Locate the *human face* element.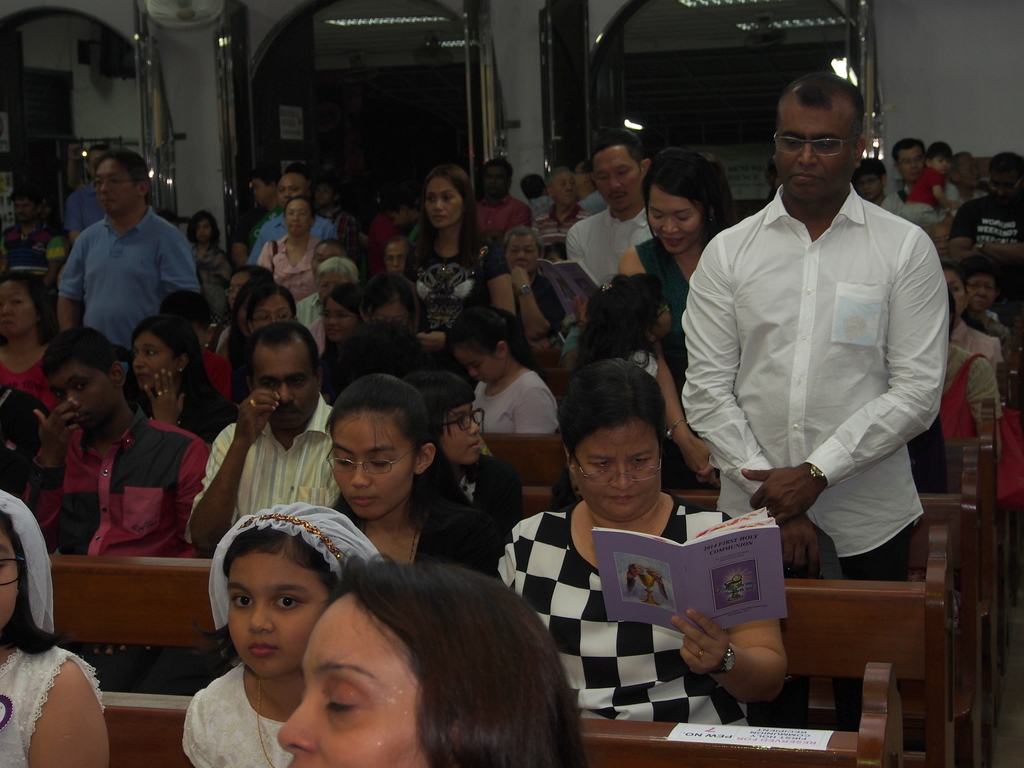
Element bbox: [x1=255, y1=294, x2=288, y2=323].
